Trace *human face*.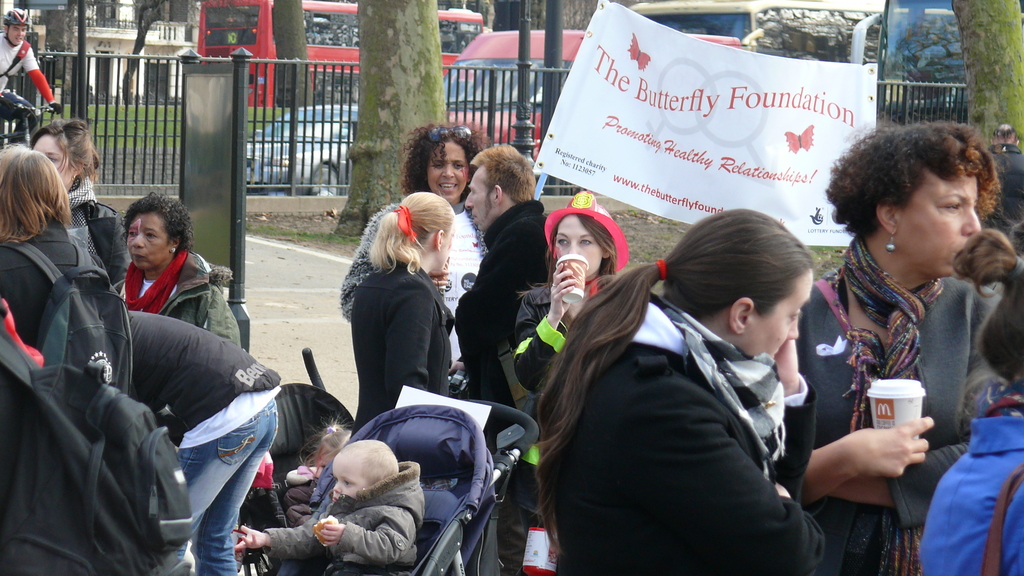
Traced to (left=454, top=172, right=498, bottom=227).
